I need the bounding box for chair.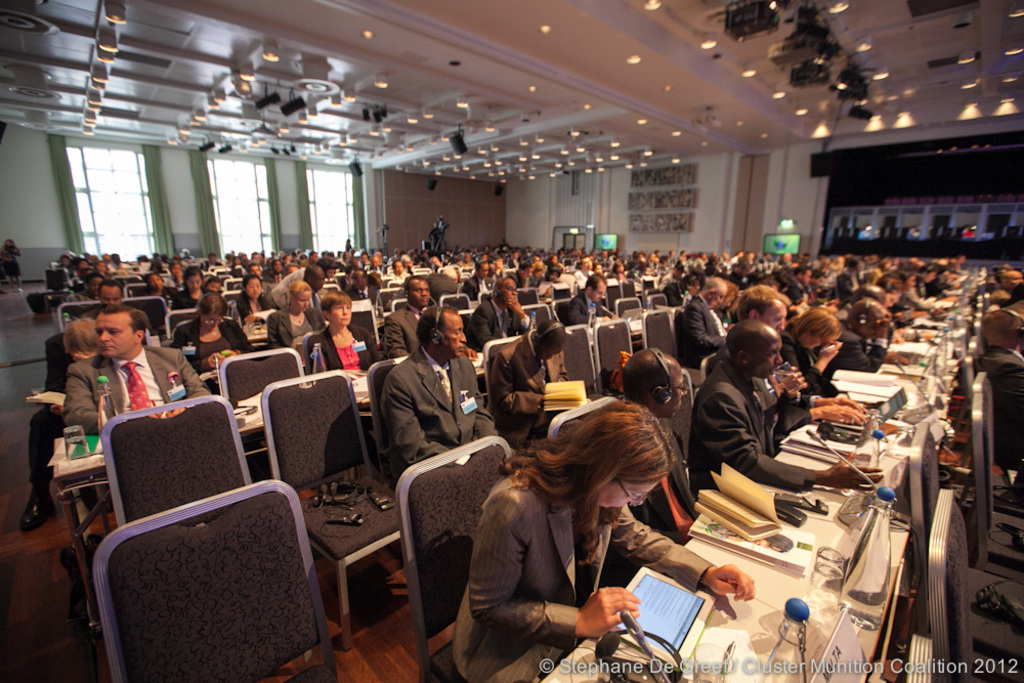
Here it is: x1=51 y1=297 x2=110 y2=331.
